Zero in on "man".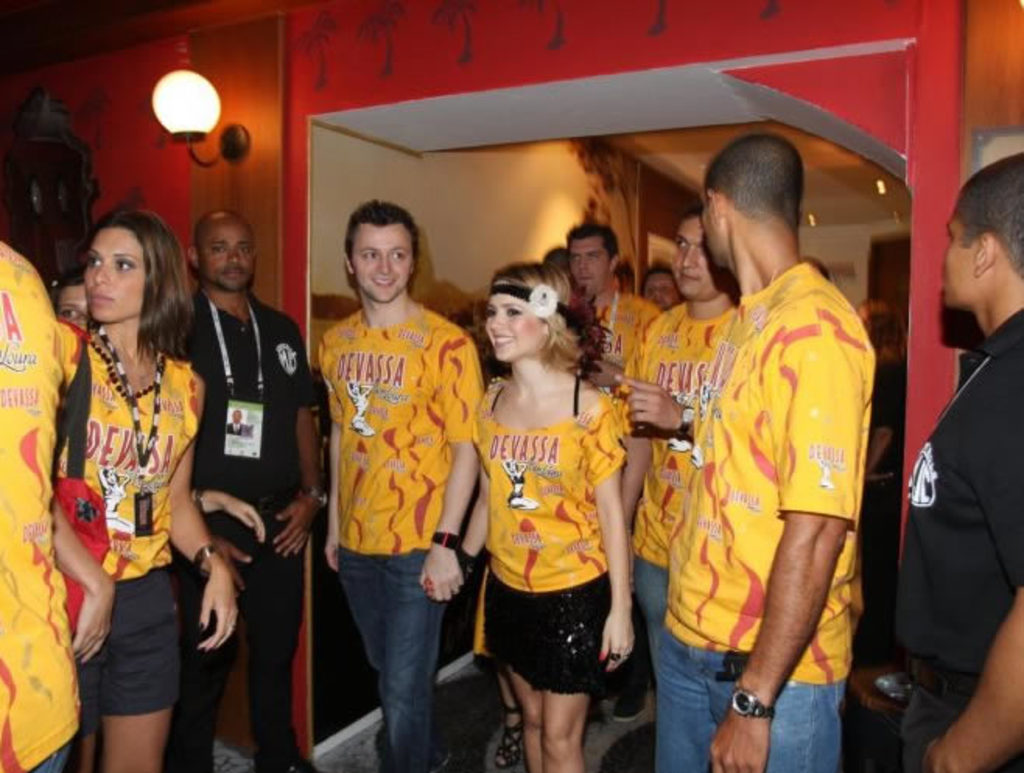
Zeroed in: 132,207,331,771.
